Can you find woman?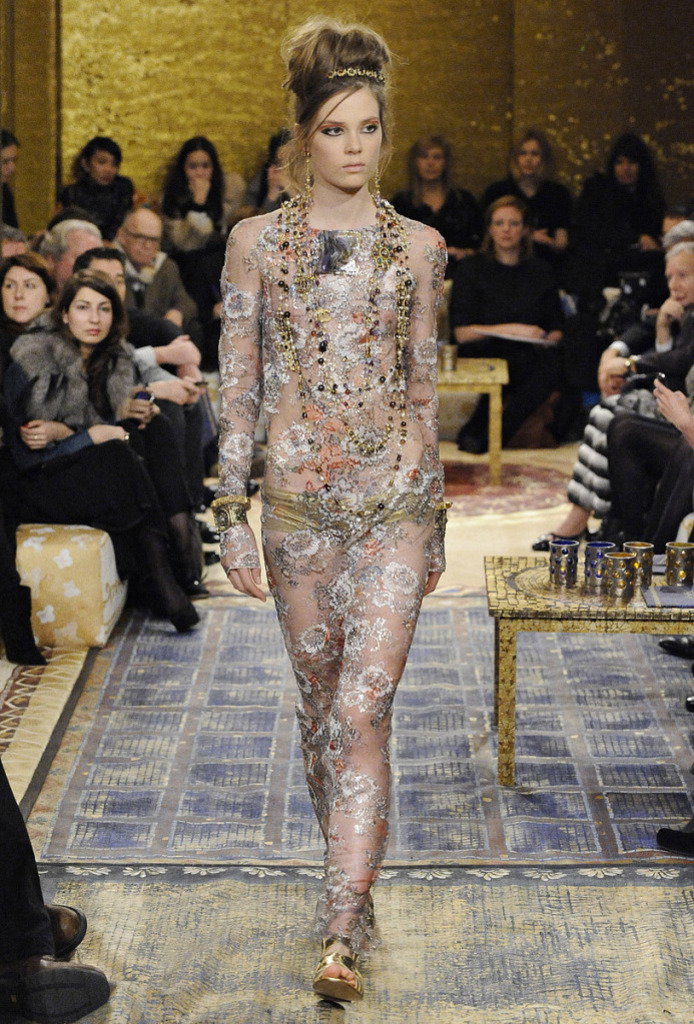
Yes, bounding box: [480,128,574,261].
